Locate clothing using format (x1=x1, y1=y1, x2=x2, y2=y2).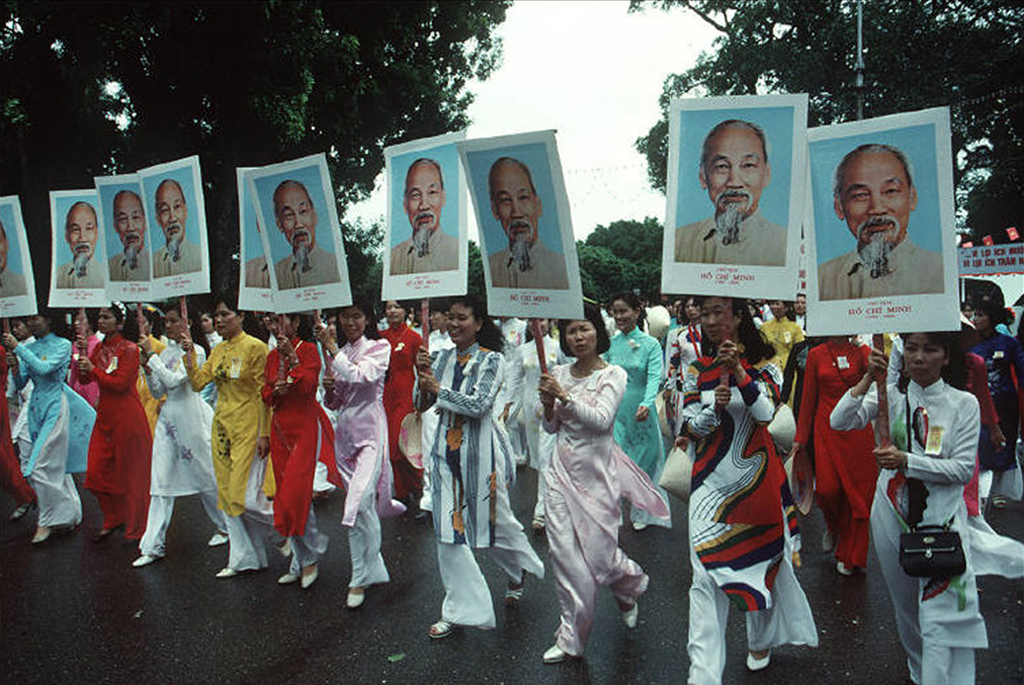
(x1=828, y1=371, x2=983, y2=684).
